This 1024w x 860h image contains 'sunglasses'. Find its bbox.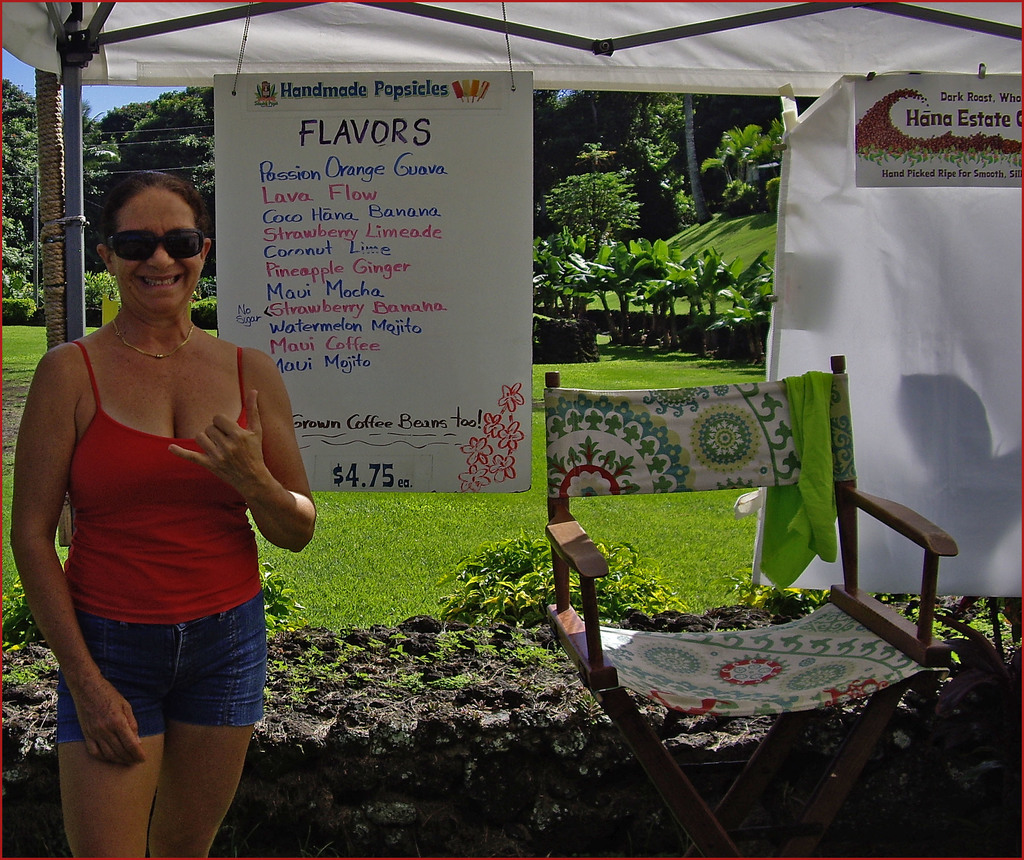
l=101, t=230, r=212, b=267.
